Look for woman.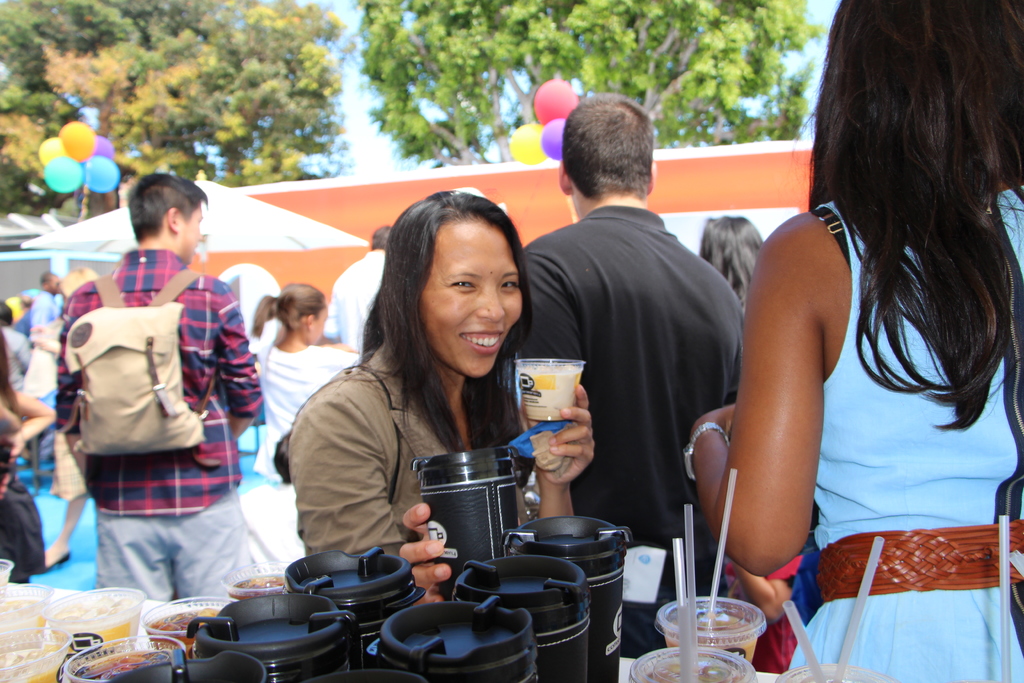
Found: region(696, 214, 762, 315).
